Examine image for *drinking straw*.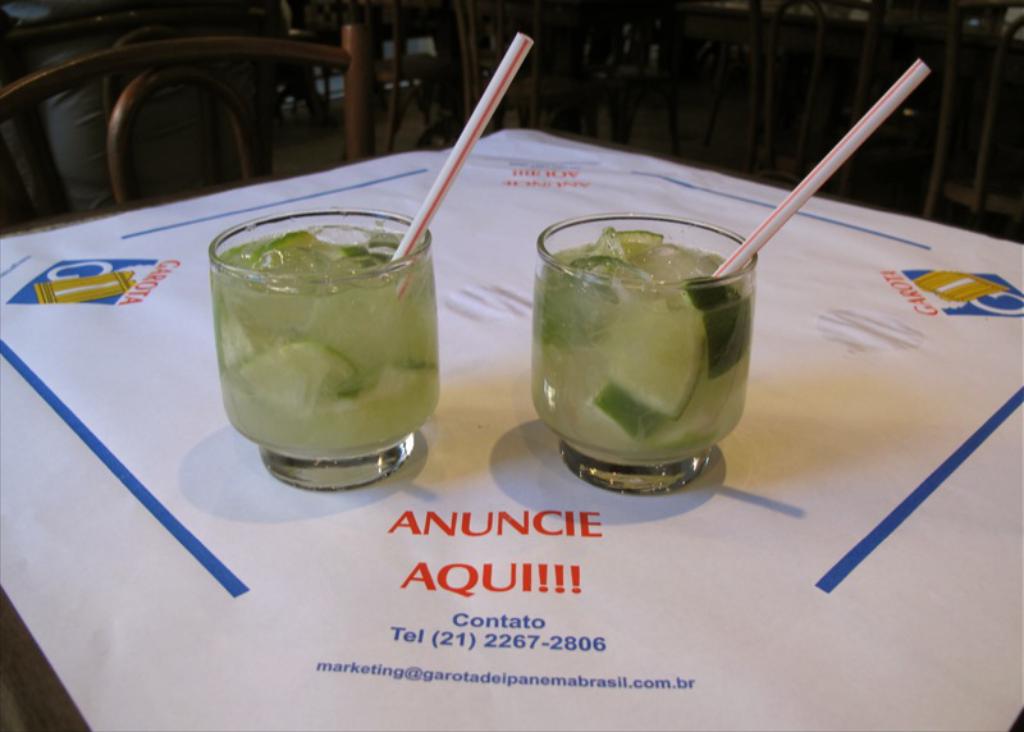
Examination result: box(388, 31, 536, 290).
